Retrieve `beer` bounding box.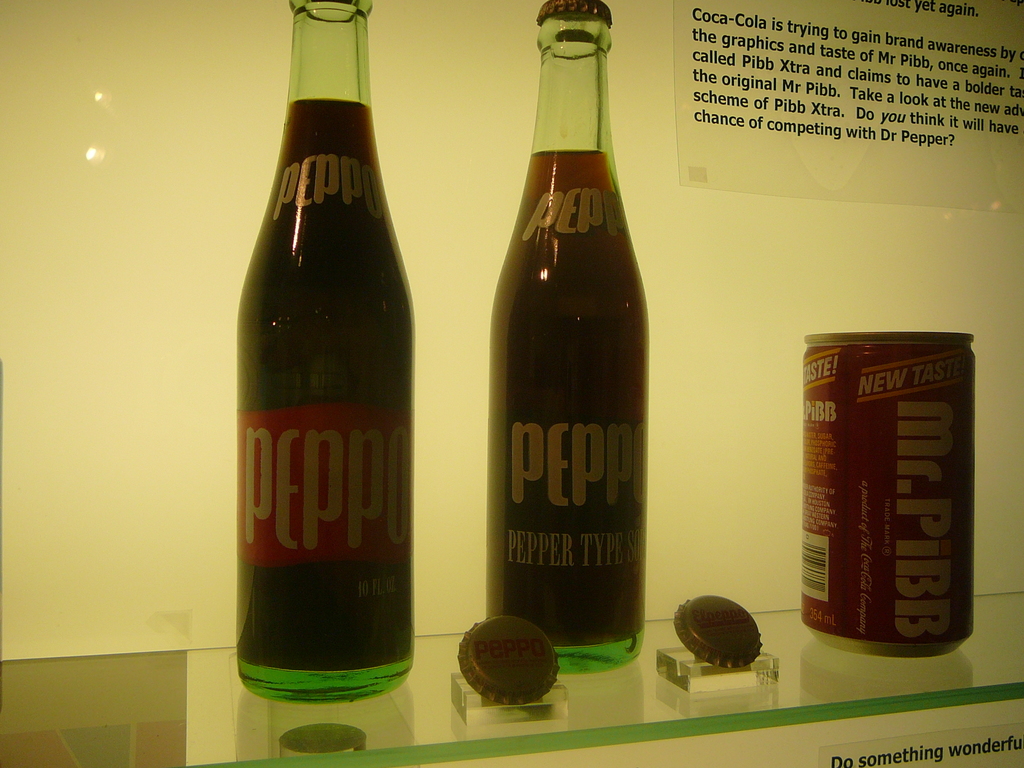
Bounding box: (left=224, top=0, right=422, bottom=710).
